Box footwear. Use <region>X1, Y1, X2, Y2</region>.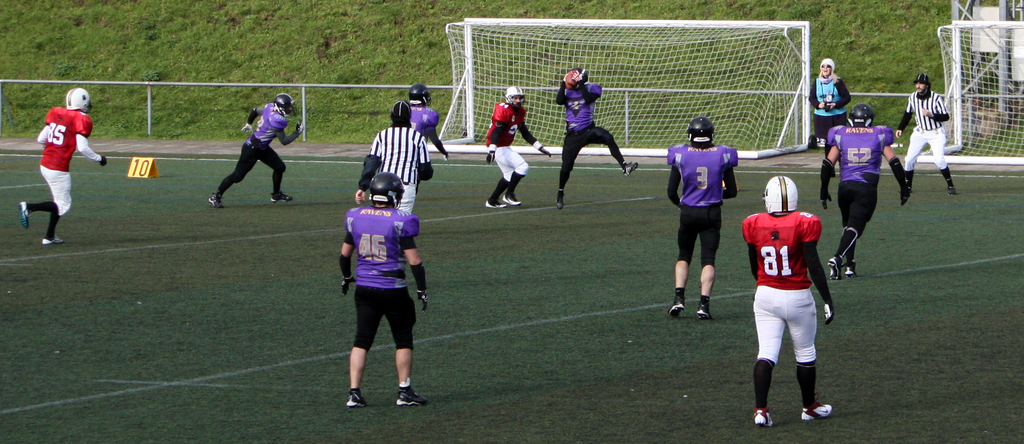
<region>17, 203, 31, 228</region>.
